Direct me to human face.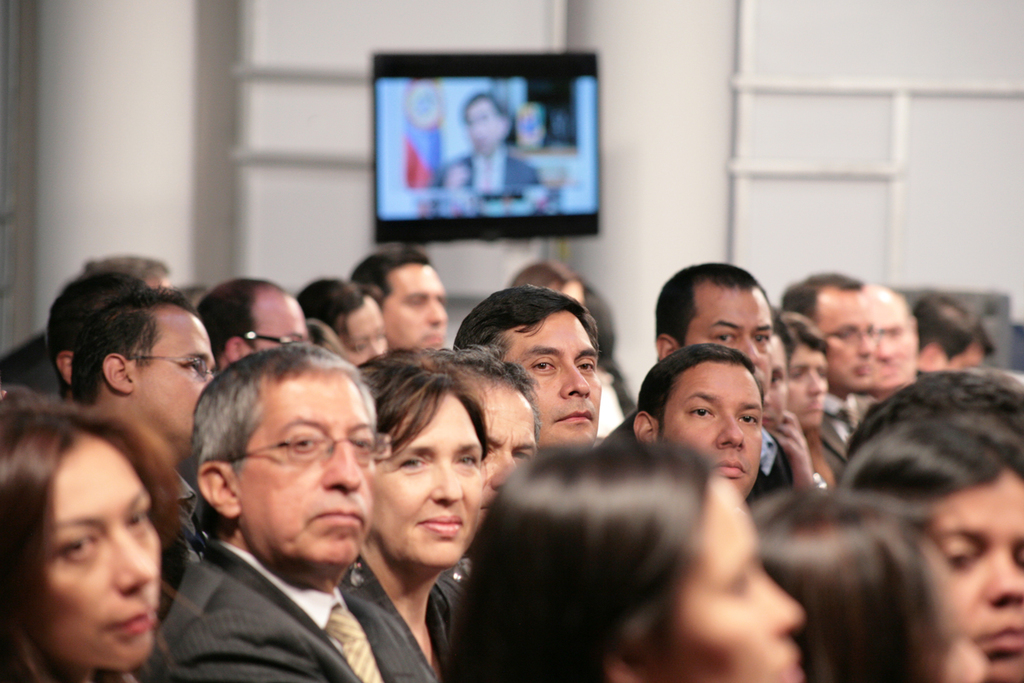
Direction: l=241, t=373, r=378, b=563.
